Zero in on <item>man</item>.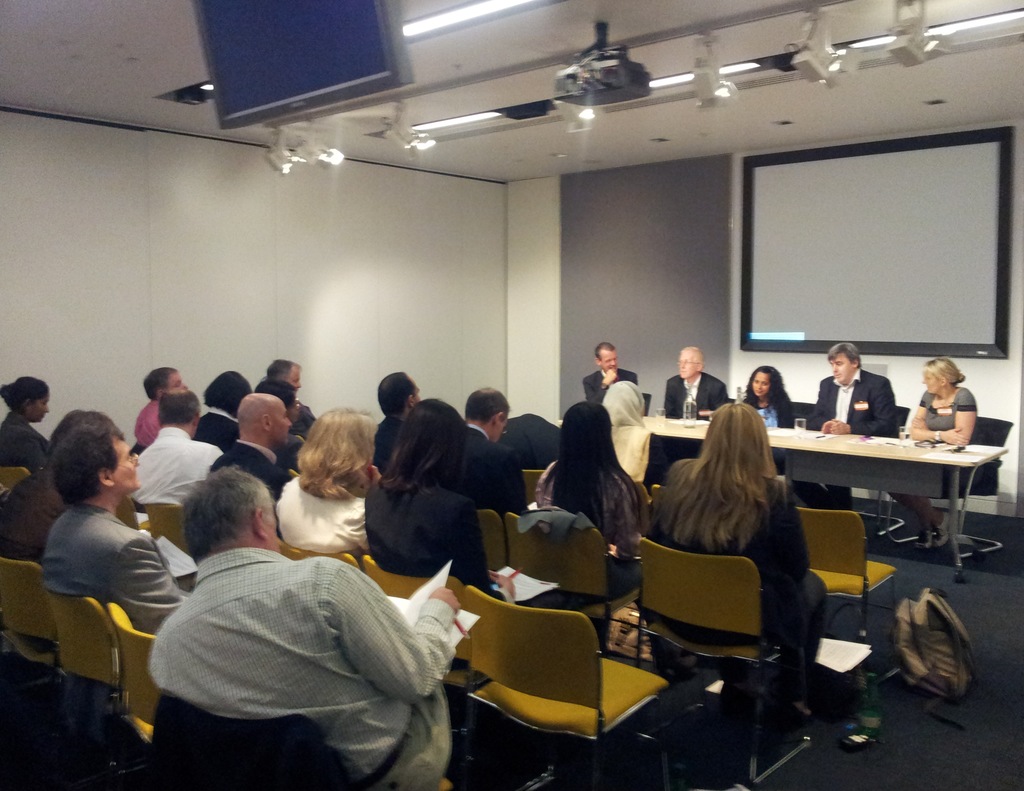
Zeroed in: detection(445, 388, 529, 515).
